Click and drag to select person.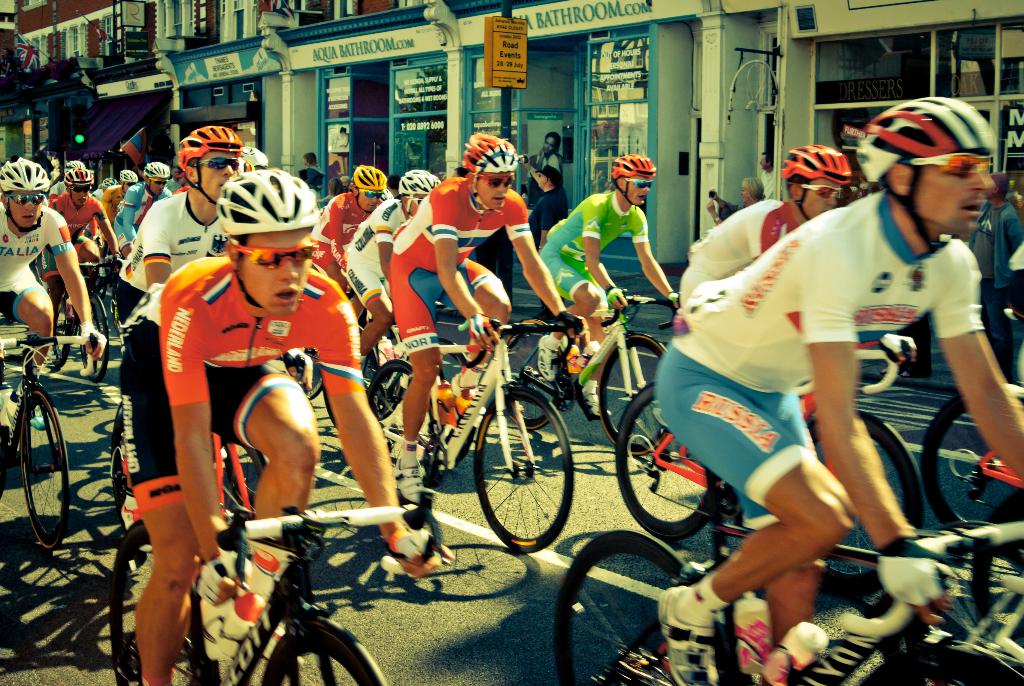
Selection: box(117, 165, 448, 685).
